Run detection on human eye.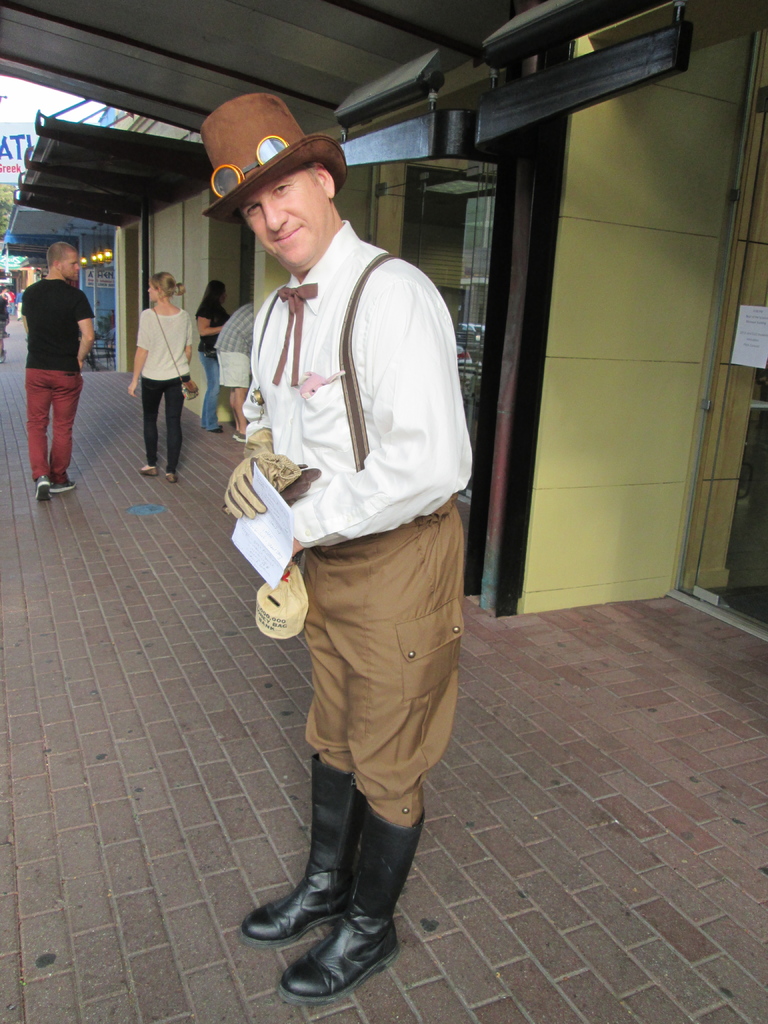
Result: bbox=(247, 202, 259, 218).
